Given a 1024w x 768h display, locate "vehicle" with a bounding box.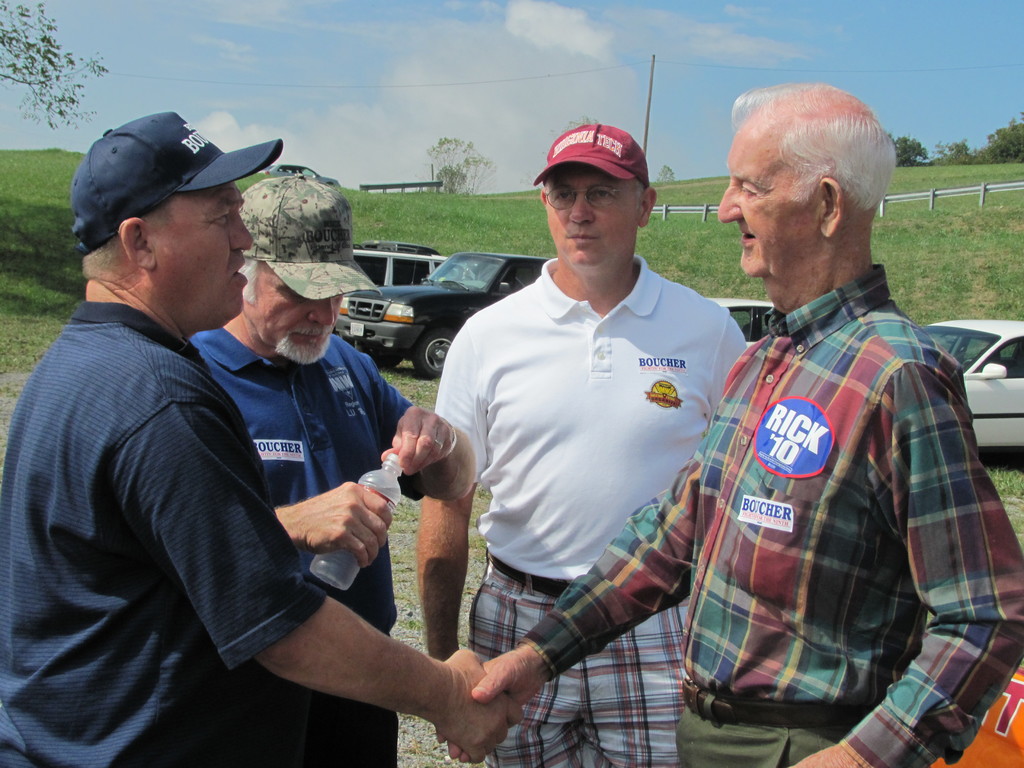
Located: {"x1": 309, "y1": 241, "x2": 552, "y2": 362}.
